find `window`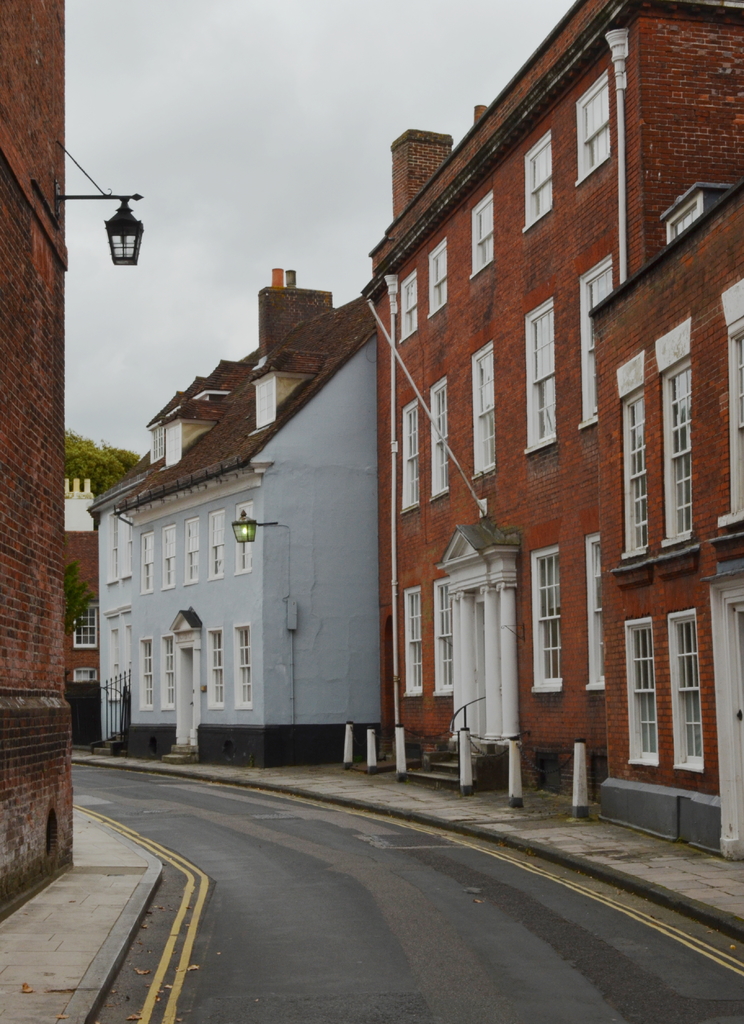
[531,543,558,685]
